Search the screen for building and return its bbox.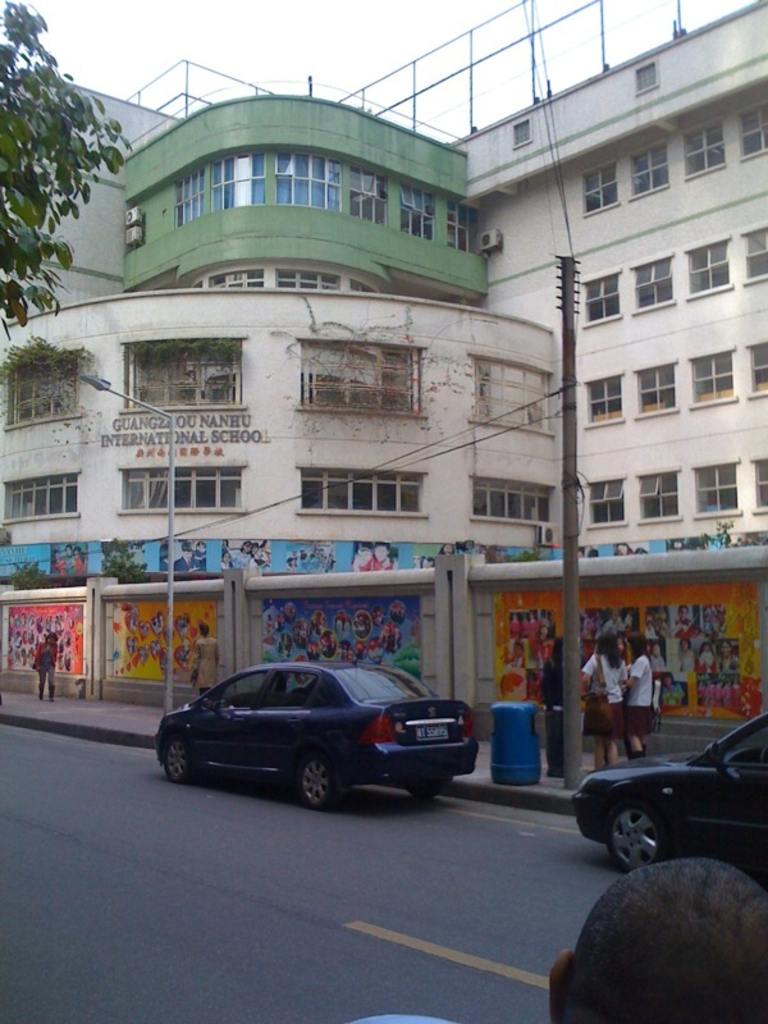
Found: box=[0, 0, 767, 573].
